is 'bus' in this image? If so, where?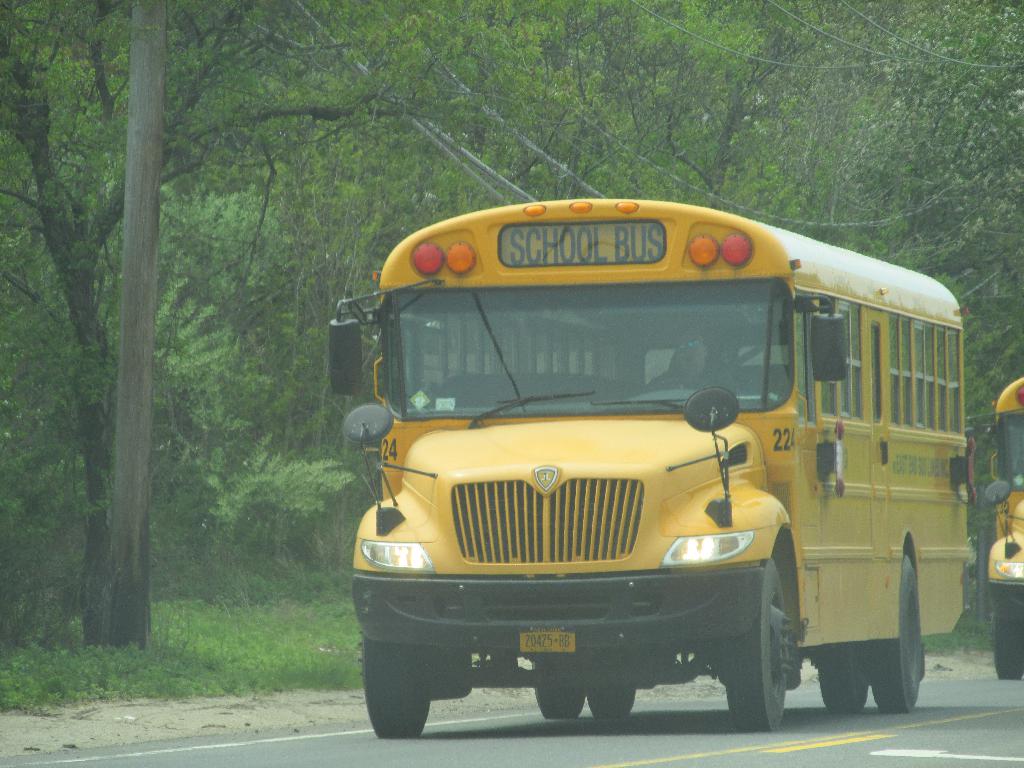
Yes, at <region>326, 190, 977, 735</region>.
